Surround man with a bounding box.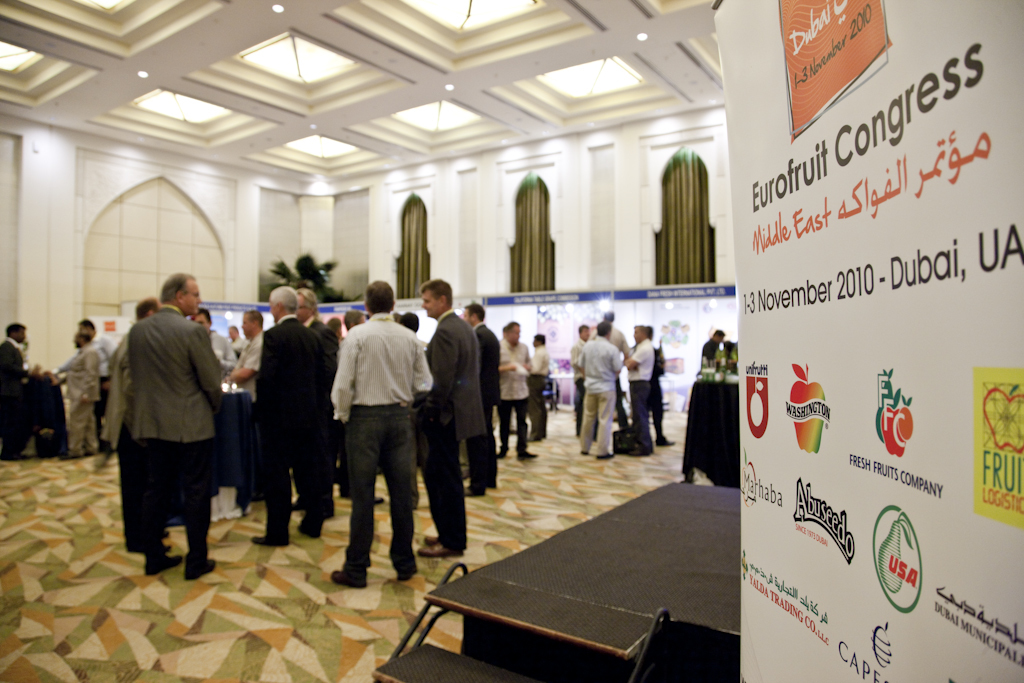
(left=194, top=309, right=235, bottom=384).
